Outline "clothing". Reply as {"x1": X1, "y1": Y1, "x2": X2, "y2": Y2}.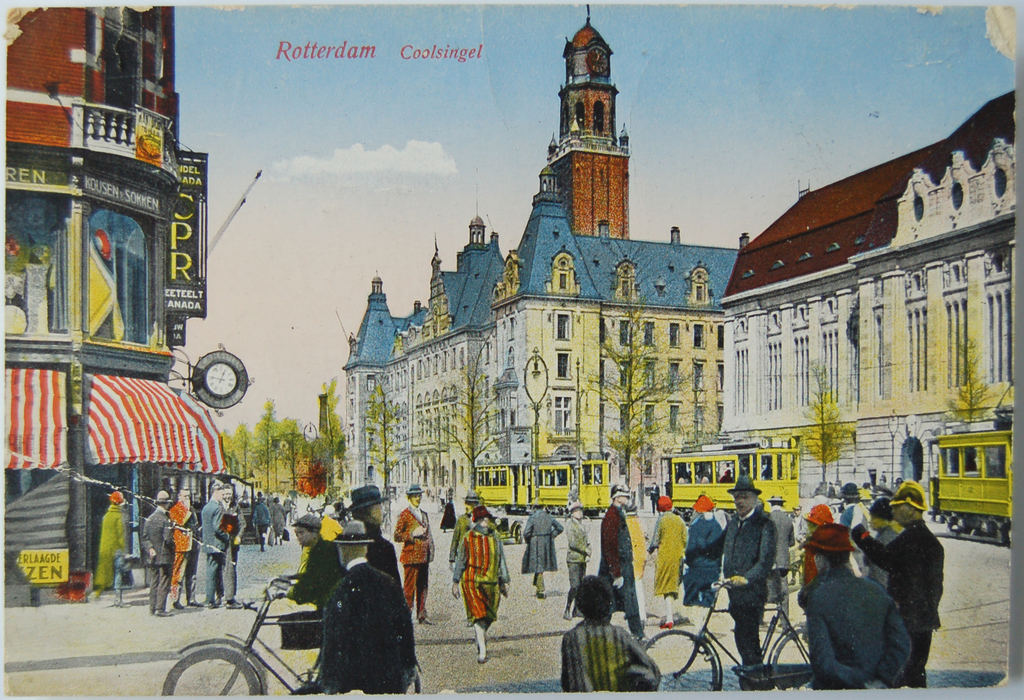
{"x1": 559, "y1": 612, "x2": 664, "y2": 699}.
